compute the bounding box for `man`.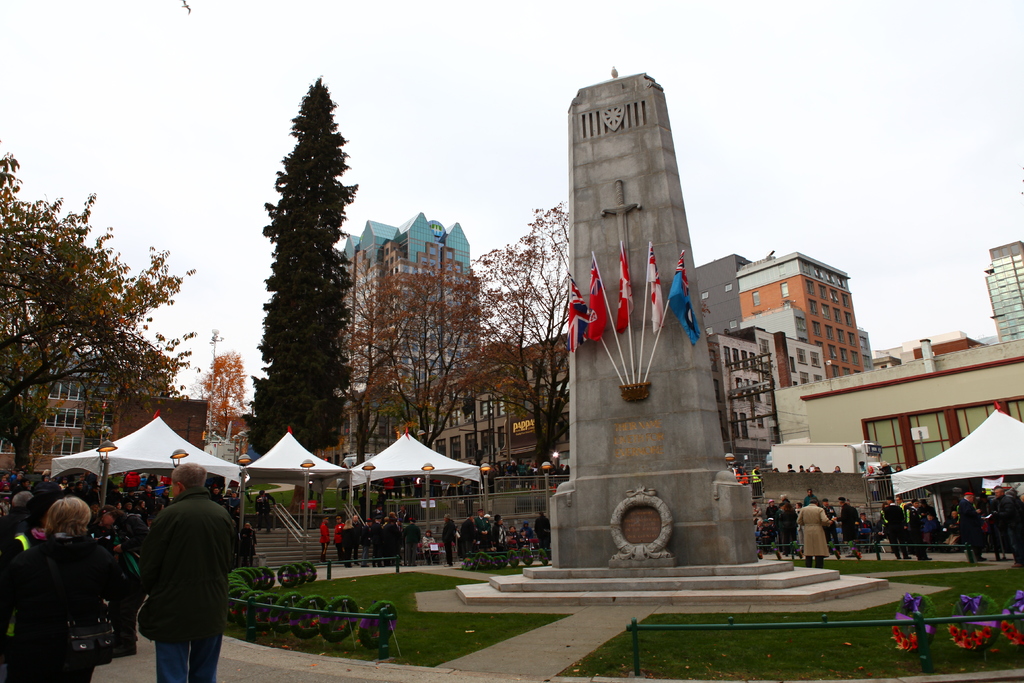
select_region(896, 494, 912, 525).
